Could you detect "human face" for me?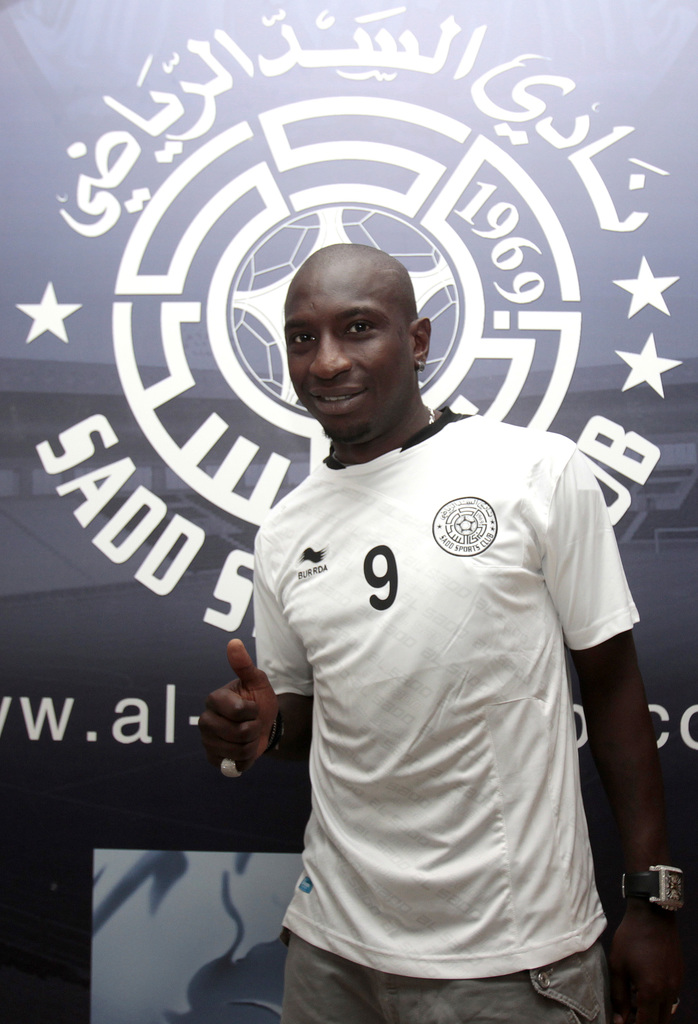
Detection result: [left=279, top=248, right=409, bottom=445].
